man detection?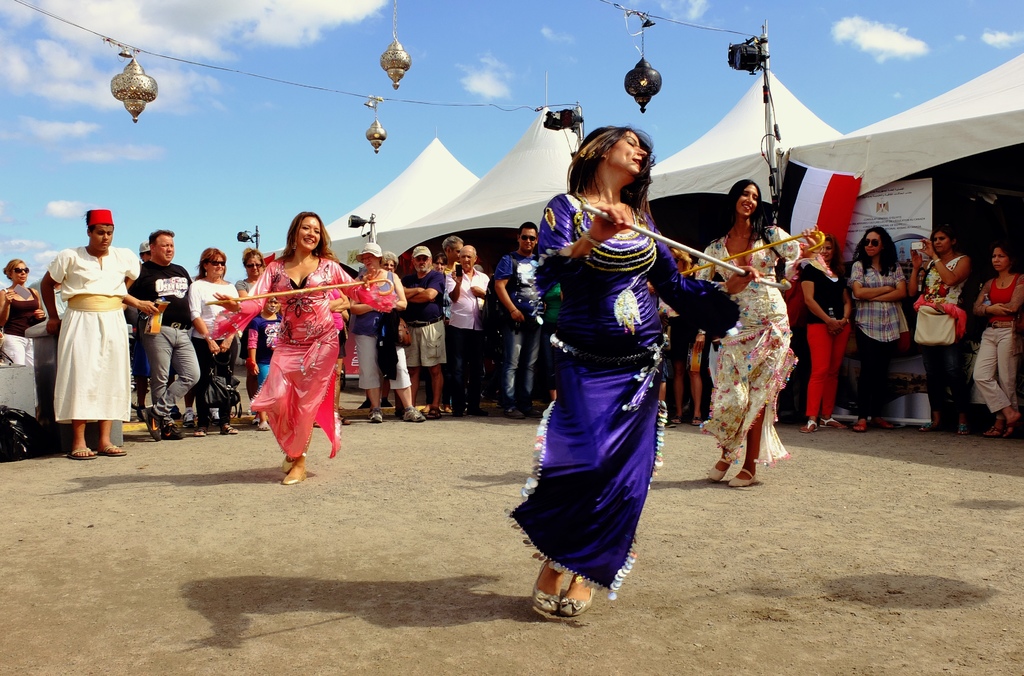
[493,222,551,421]
